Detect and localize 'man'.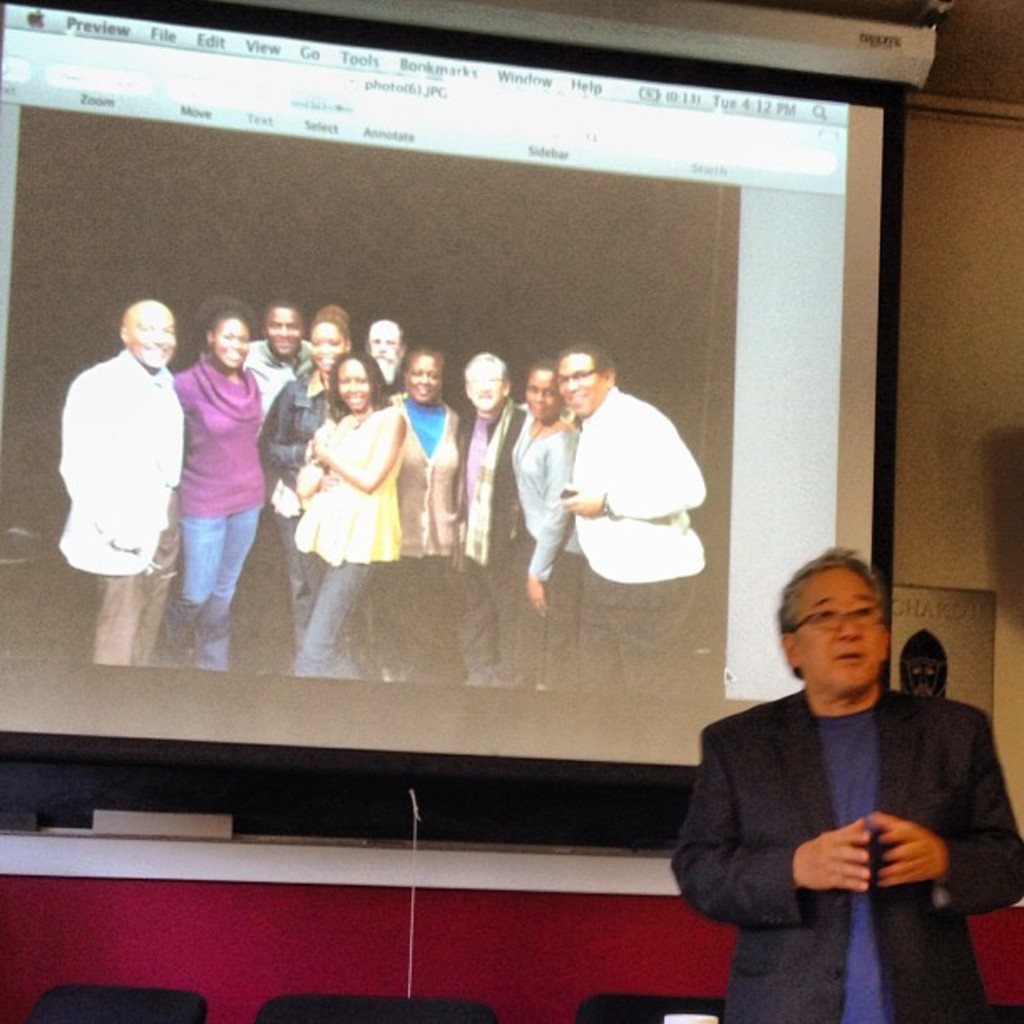
Localized at l=363, t=315, r=412, b=390.
